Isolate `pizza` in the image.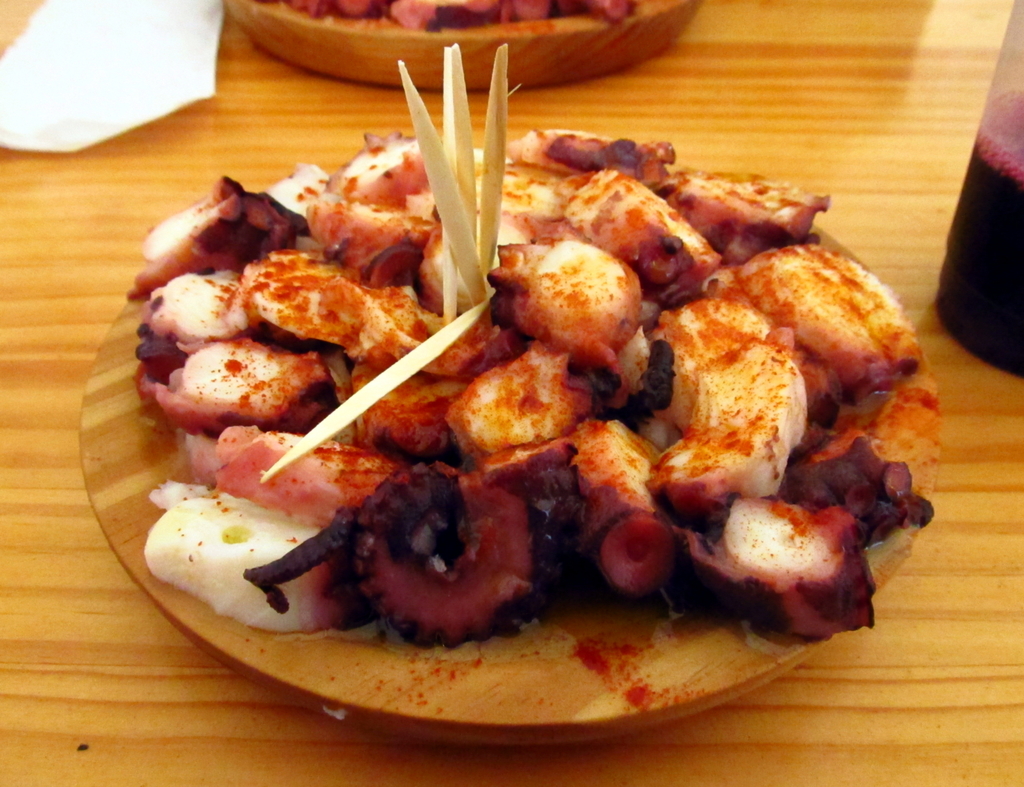
Isolated region: 114,107,913,742.
